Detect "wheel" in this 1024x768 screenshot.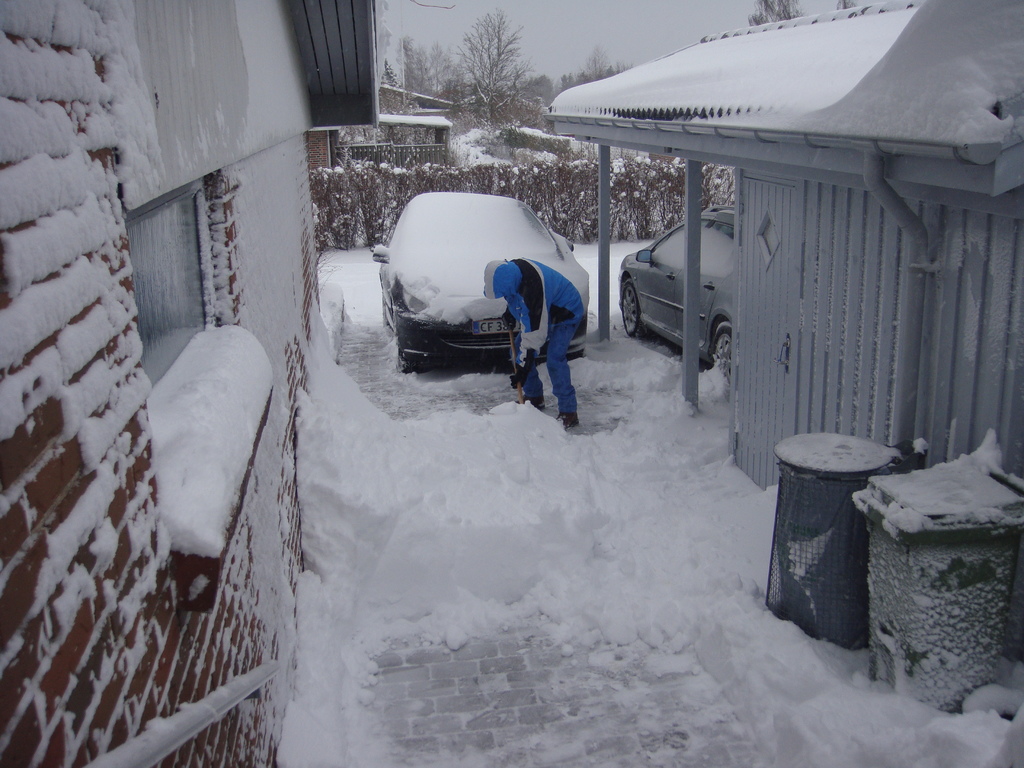
Detection: bbox(691, 287, 749, 389).
